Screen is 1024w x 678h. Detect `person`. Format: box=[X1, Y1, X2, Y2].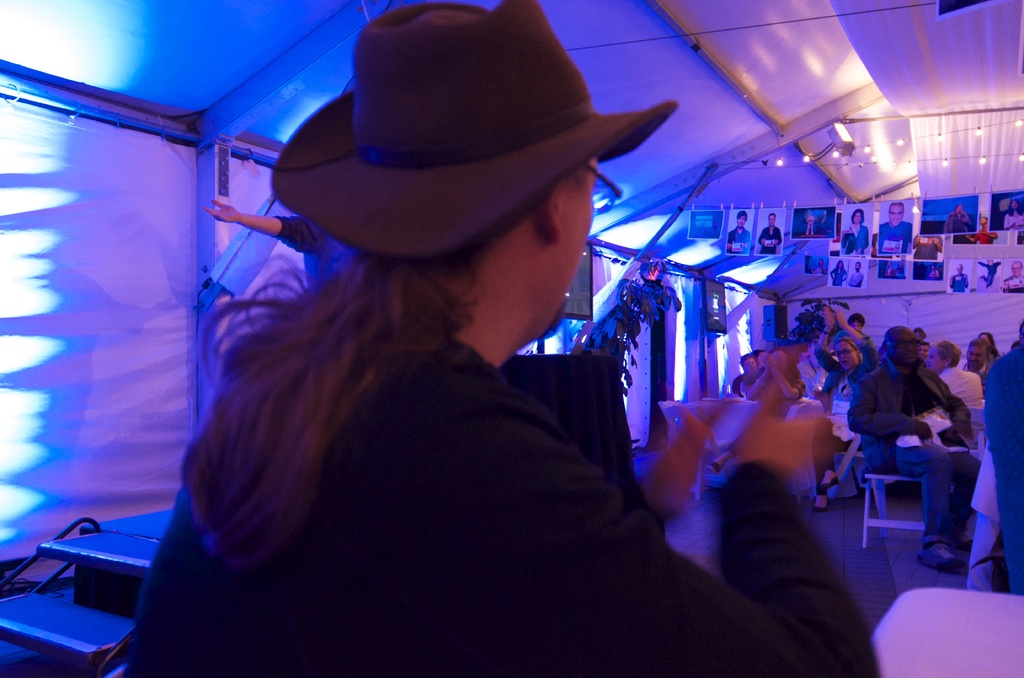
box=[837, 202, 863, 254].
